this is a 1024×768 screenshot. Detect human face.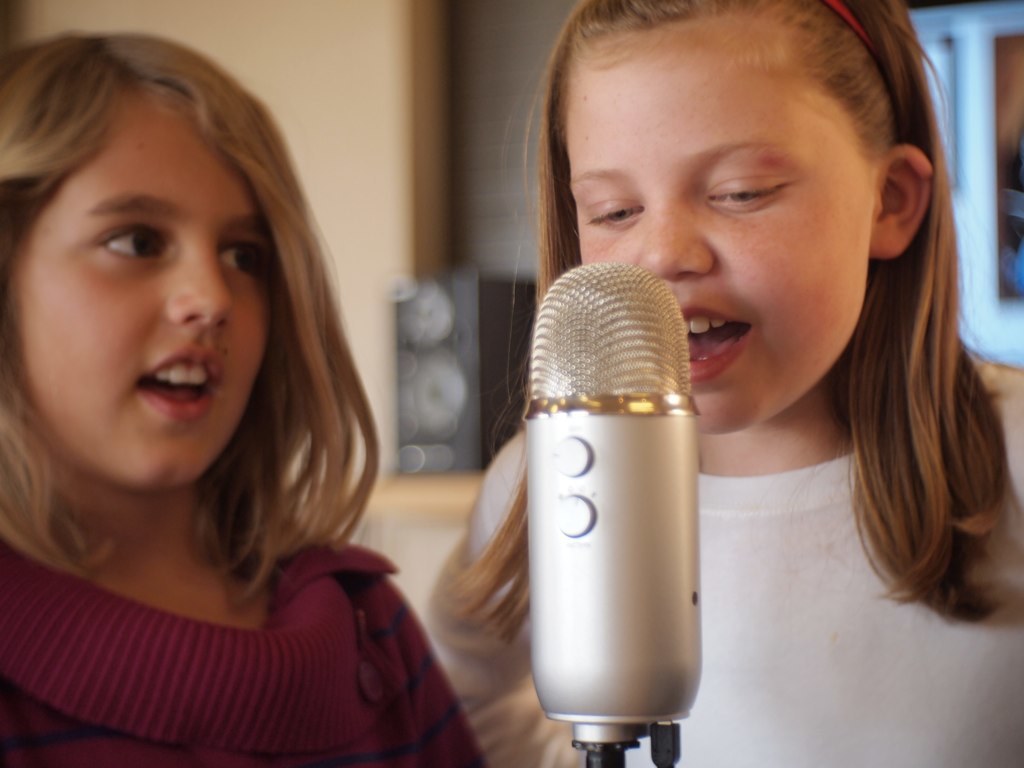
bbox(32, 48, 295, 499).
